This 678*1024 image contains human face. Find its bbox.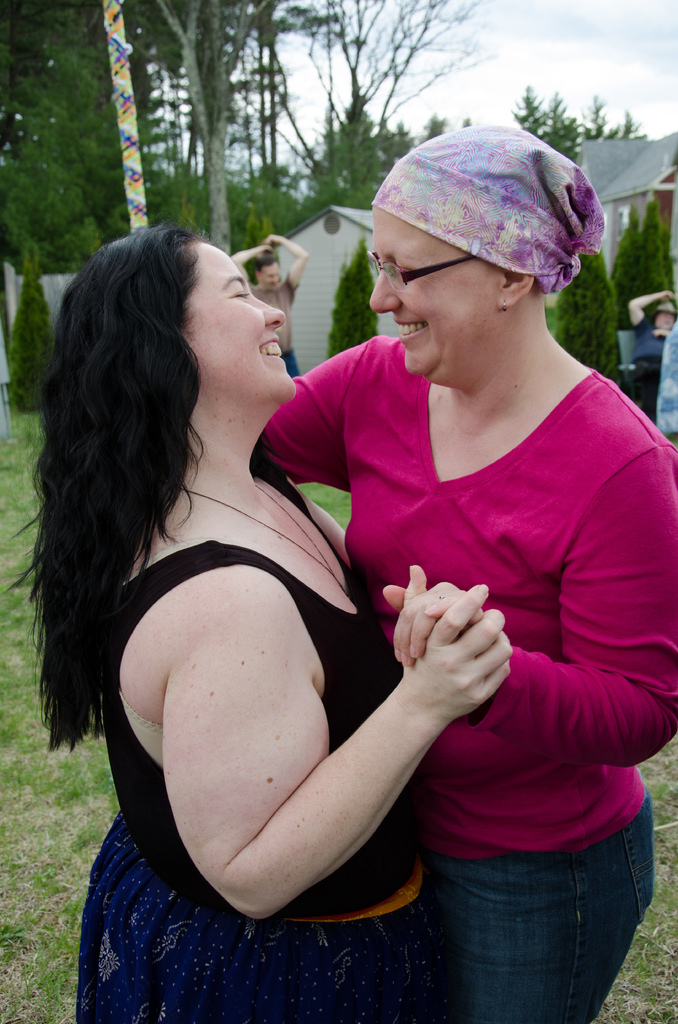
x1=371 y1=205 x2=501 y2=376.
